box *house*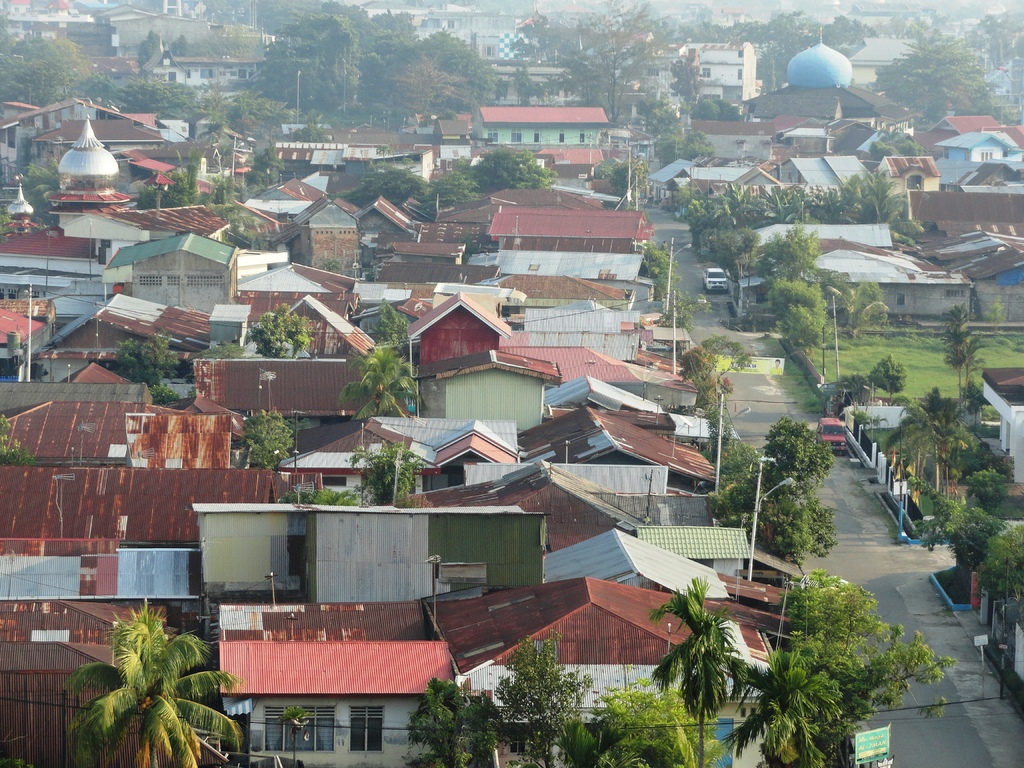
region(708, 0, 765, 35)
